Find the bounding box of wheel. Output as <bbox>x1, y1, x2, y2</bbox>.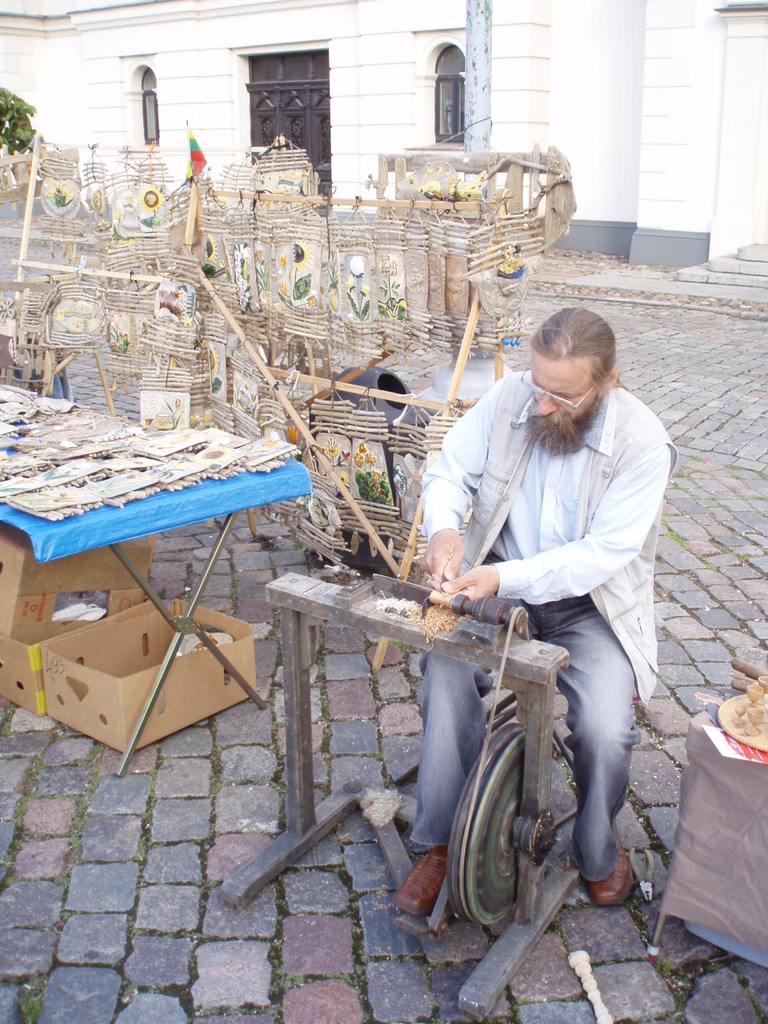
<bbox>445, 724, 521, 925</bbox>.
